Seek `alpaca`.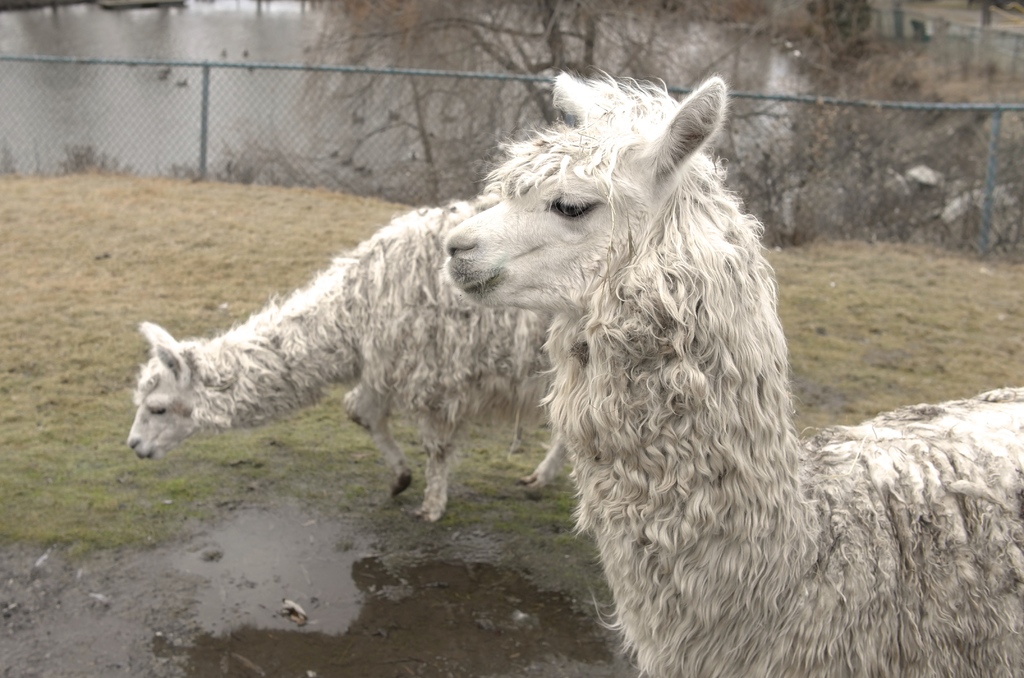
BBox(123, 197, 570, 525).
